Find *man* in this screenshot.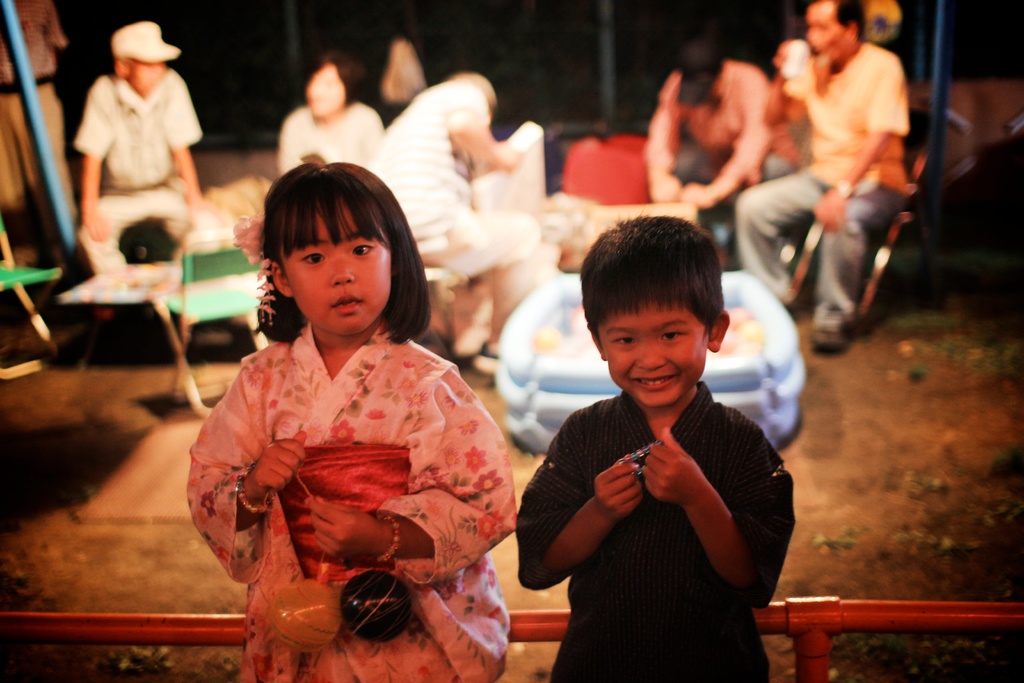
The bounding box for *man* is BBox(732, 0, 911, 352).
